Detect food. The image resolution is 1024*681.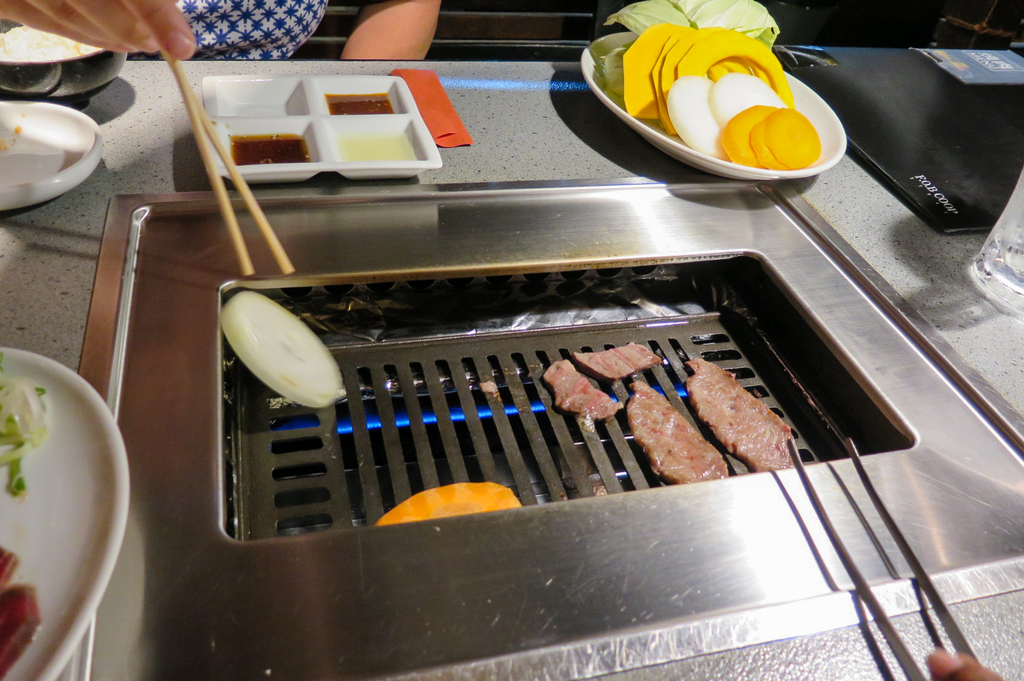
(x1=0, y1=363, x2=49, y2=680).
